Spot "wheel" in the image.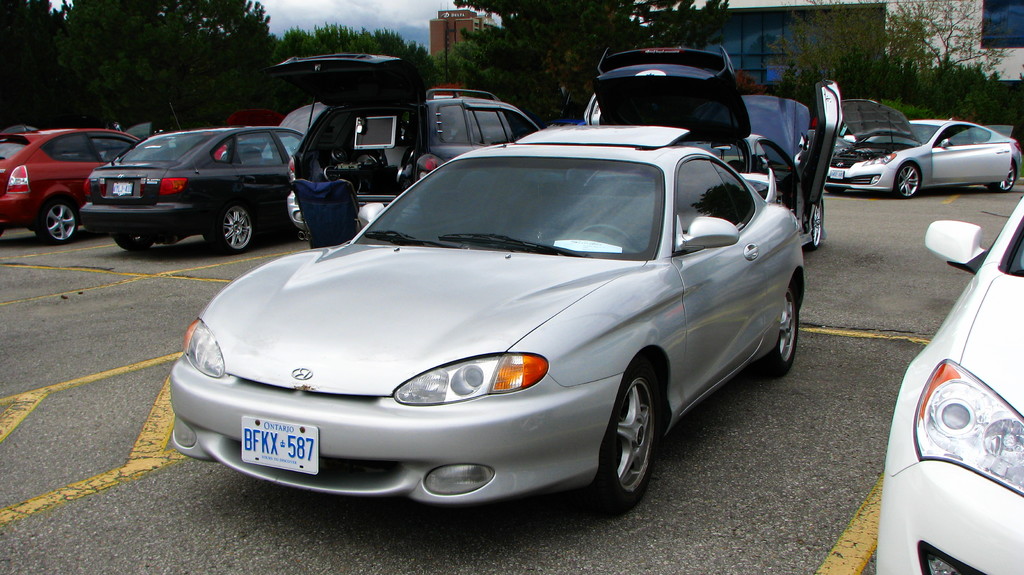
"wheel" found at locate(598, 358, 664, 515).
